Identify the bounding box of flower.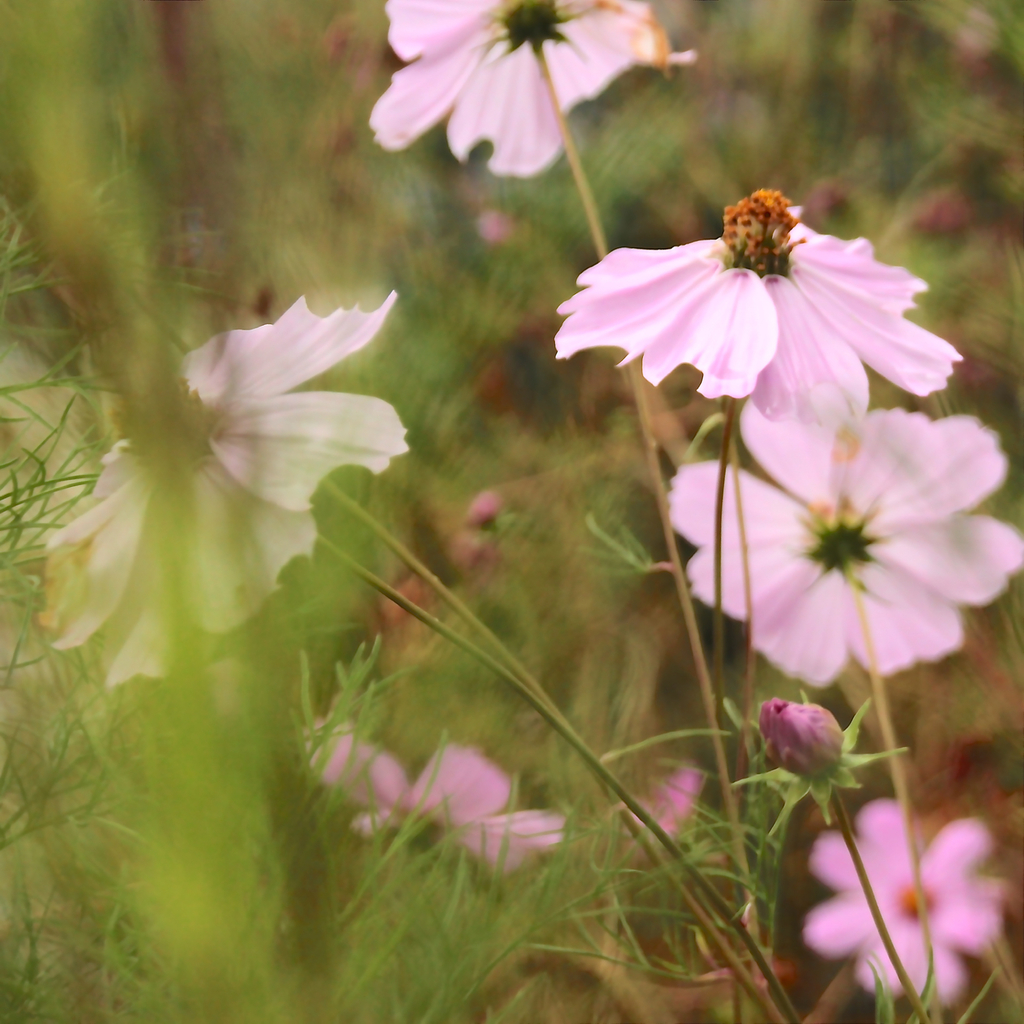
664:392:1023:687.
